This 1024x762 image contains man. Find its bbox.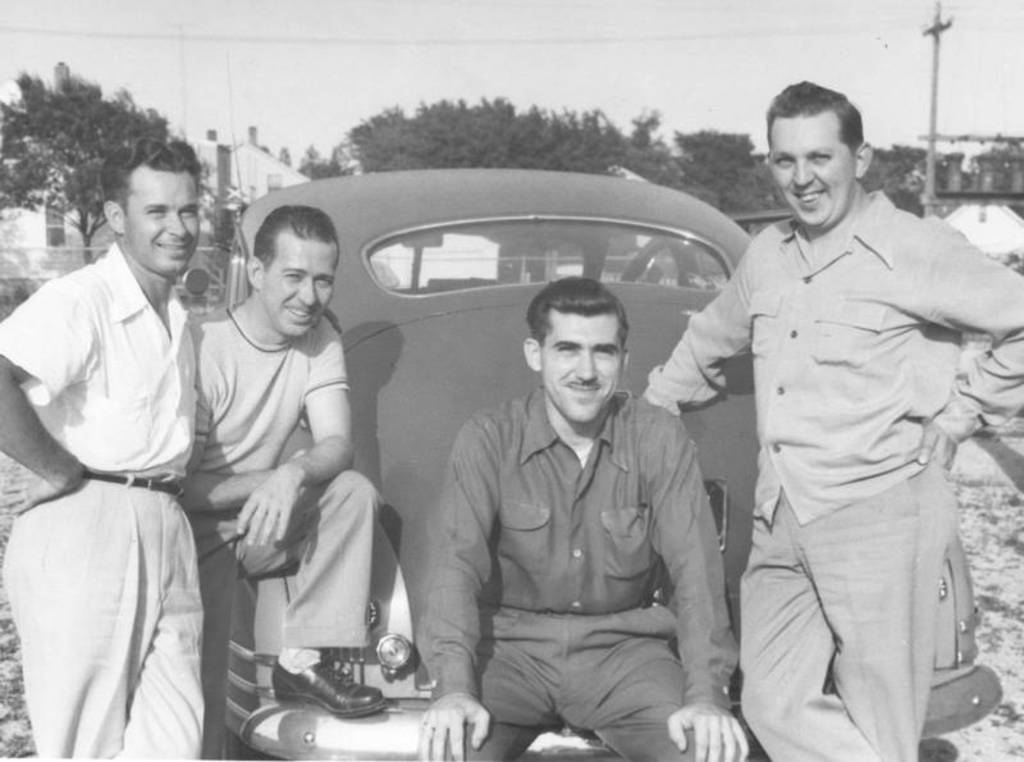
BBox(639, 82, 1023, 761).
